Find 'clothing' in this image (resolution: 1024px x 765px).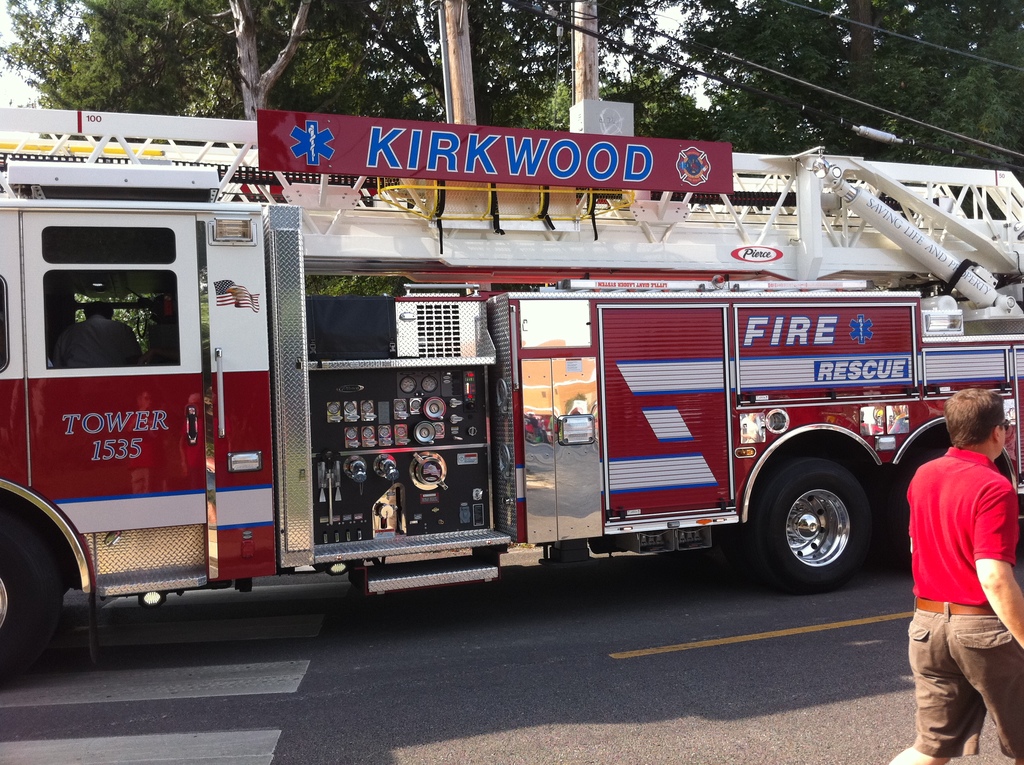
locate(904, 445, 1023, 764).
